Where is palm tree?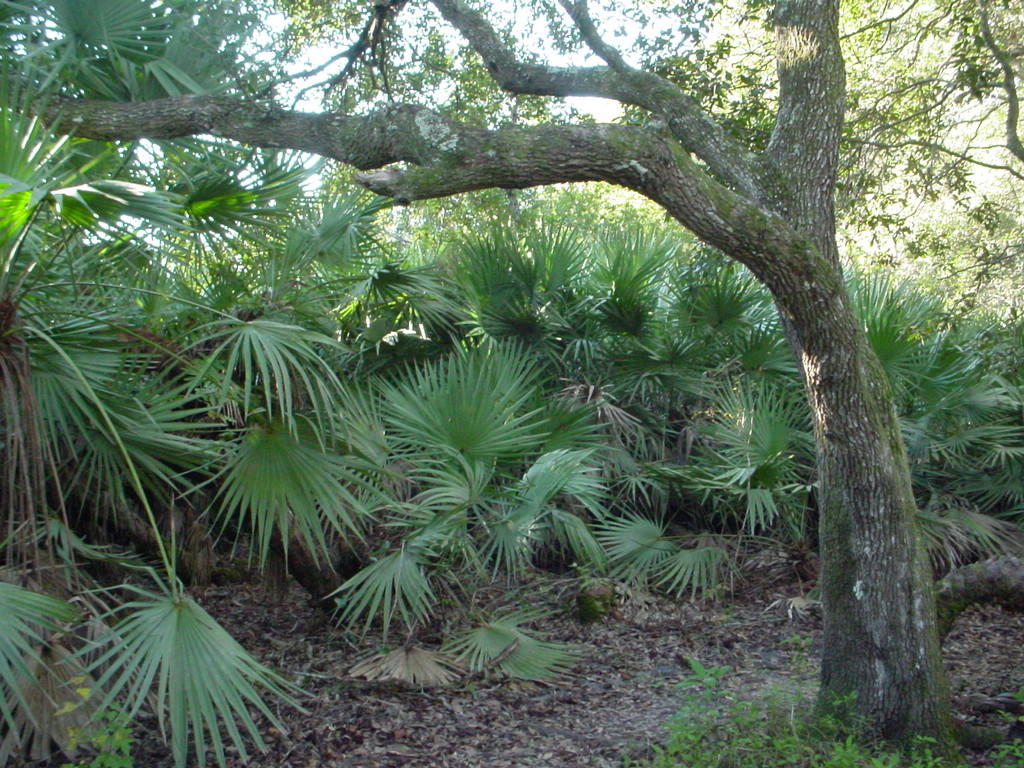
bbox=(907, 323, 1022, 474).
